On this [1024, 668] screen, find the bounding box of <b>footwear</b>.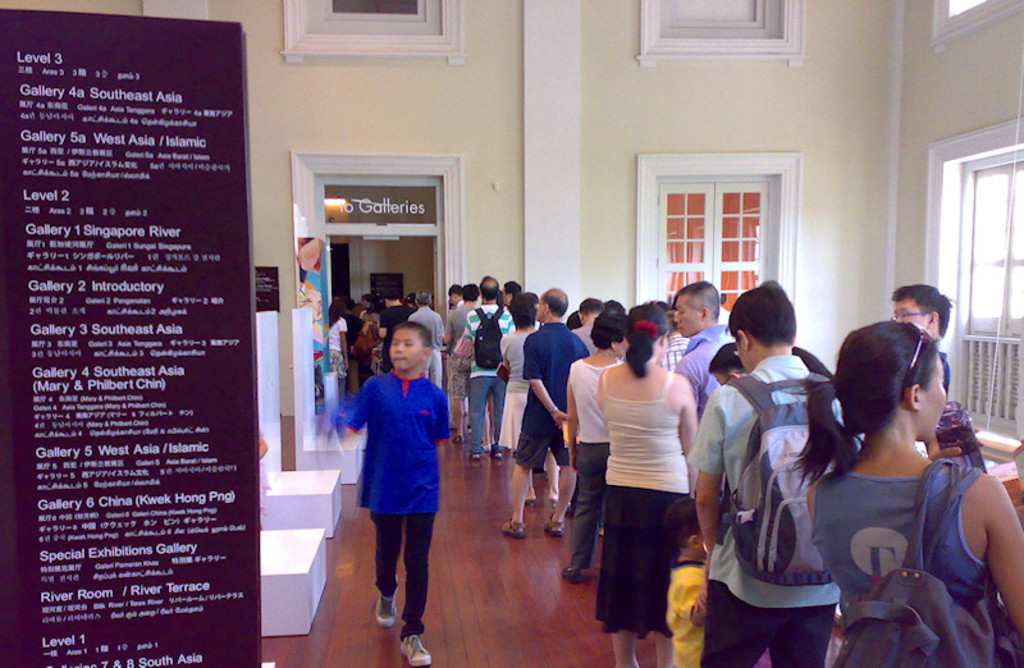
Bounding box: [544,518,566,536].
